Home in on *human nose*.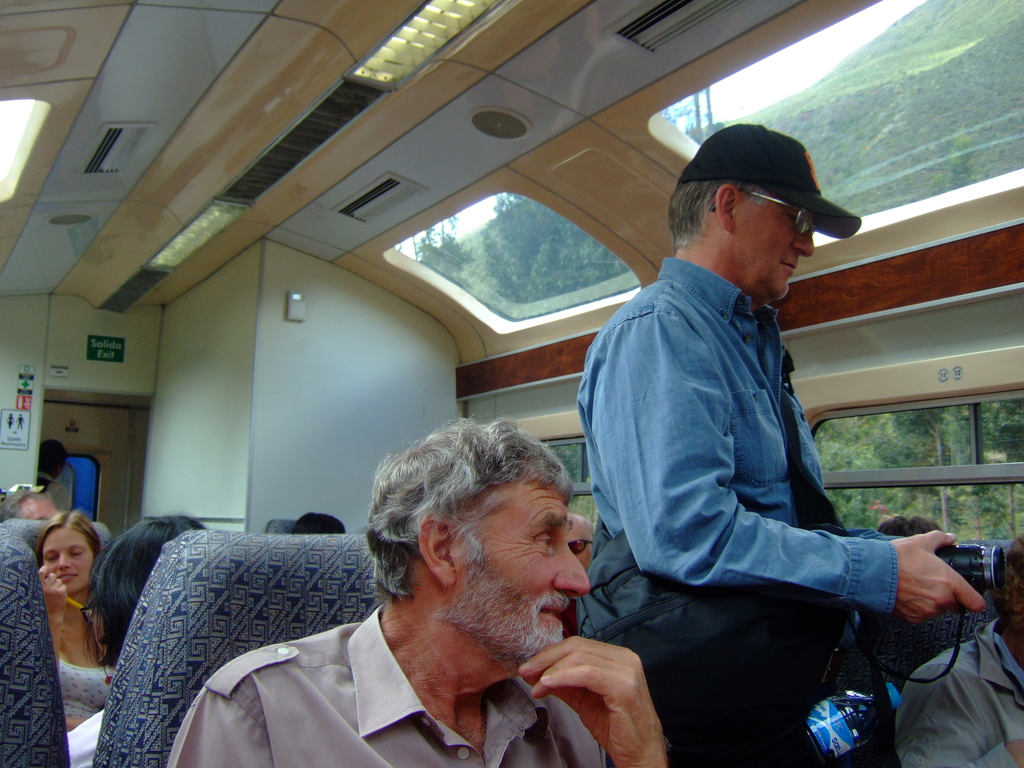
Homed in at (left=788, top=234, right=816, bottom=254).
